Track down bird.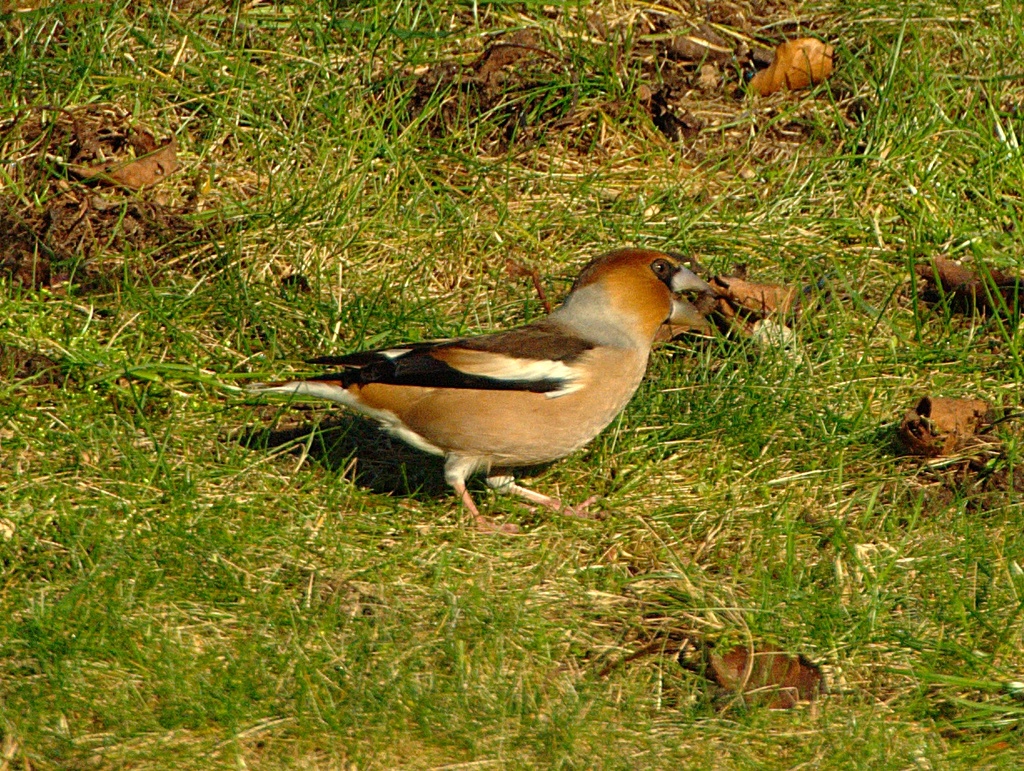
Tracked to box=[246, 252, 730, 536].
